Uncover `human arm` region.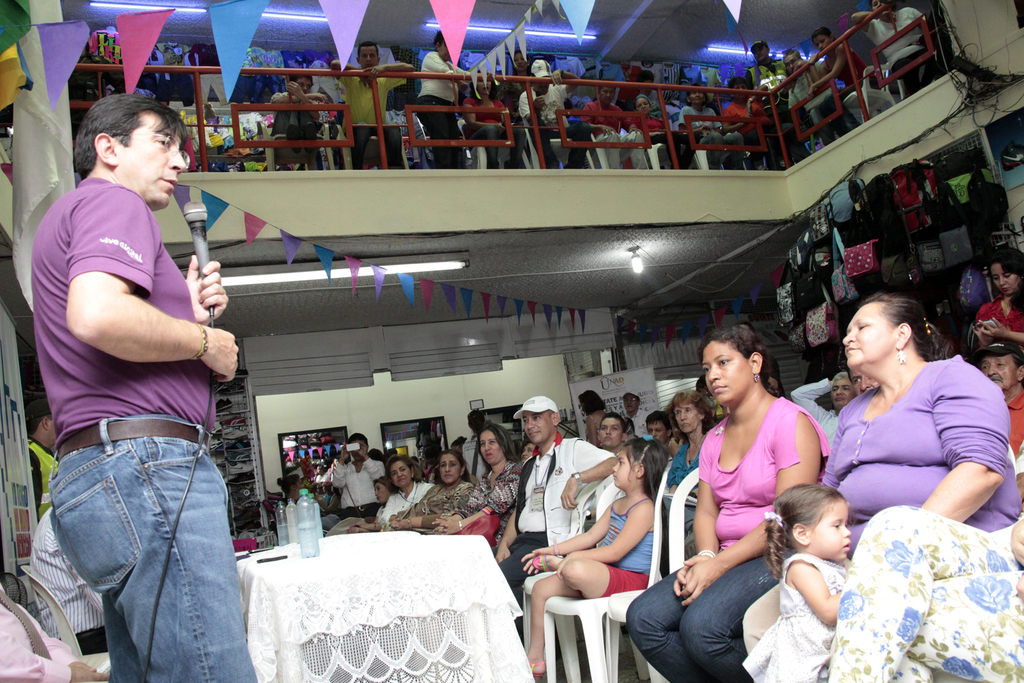
Uncovered: <box>495,459,531,561</box>.
